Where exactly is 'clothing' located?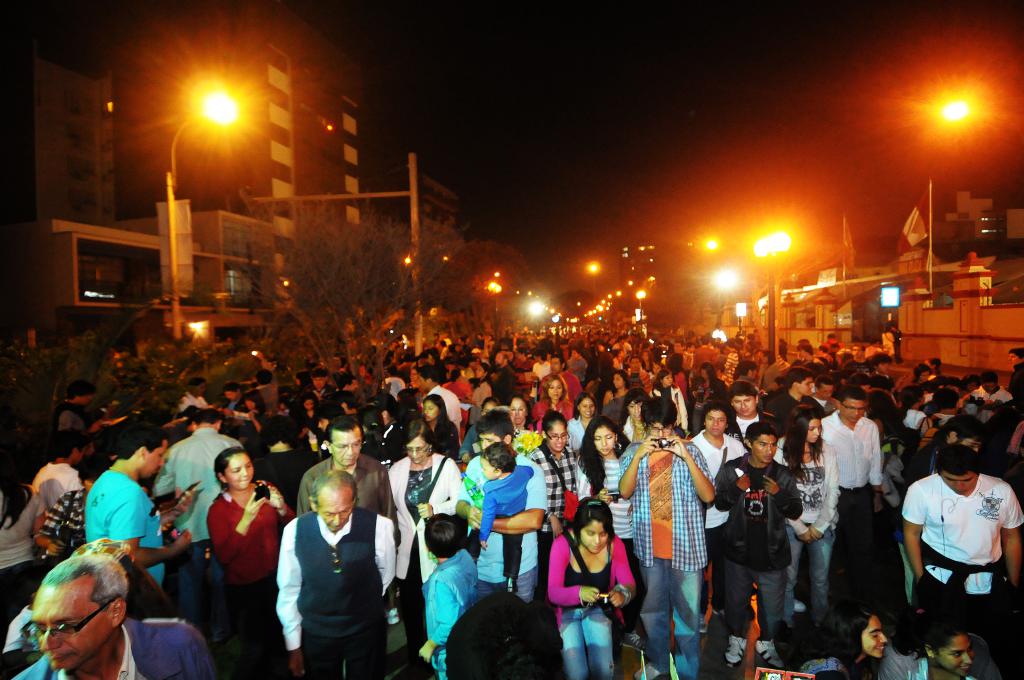
Its bounding box is <region>257, 442, 304, 509</region>.
